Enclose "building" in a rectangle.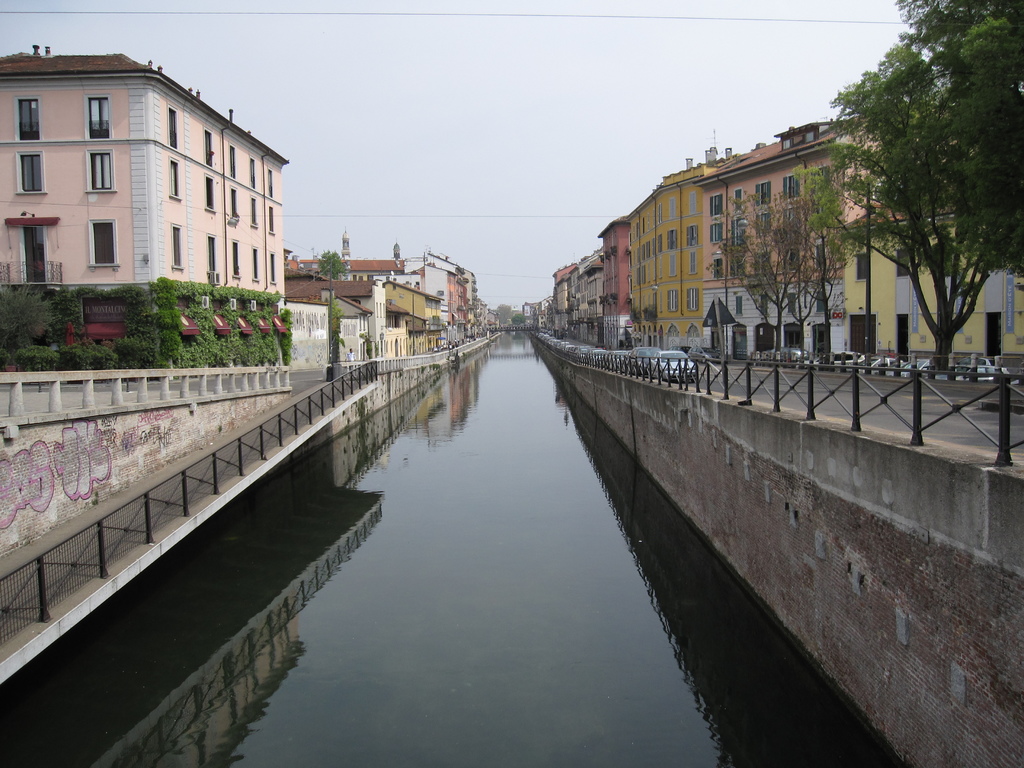
x1=399, y1=245, x2=455, y2=328.
